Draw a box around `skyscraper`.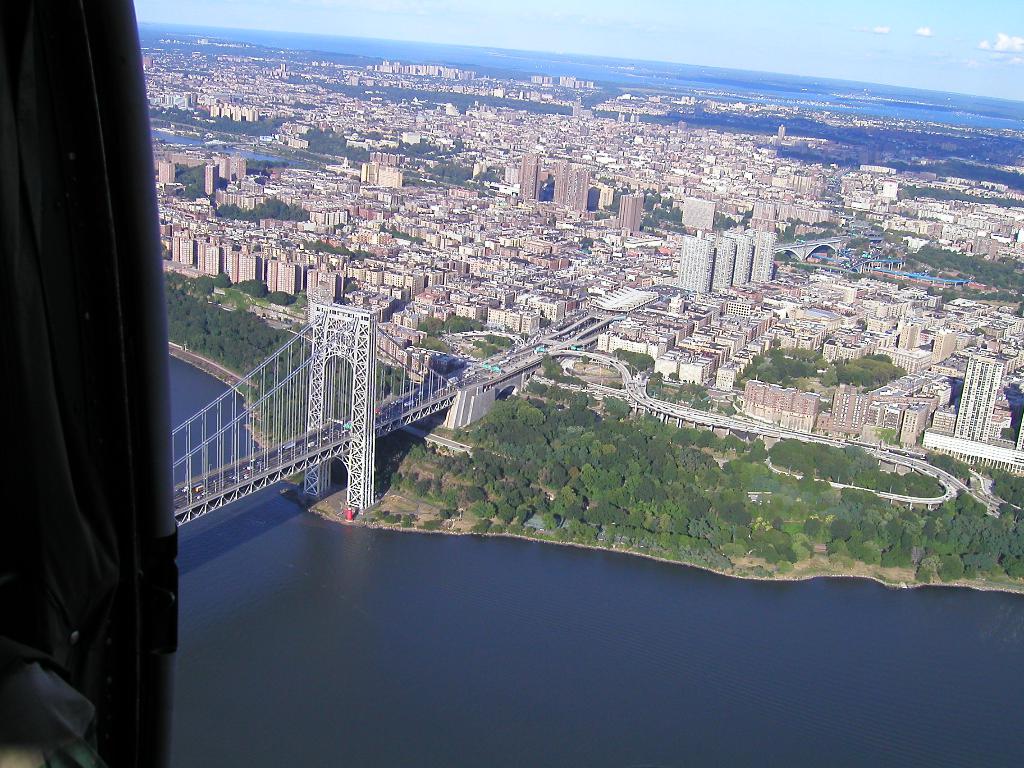
region(552, 161, 572, 204).
